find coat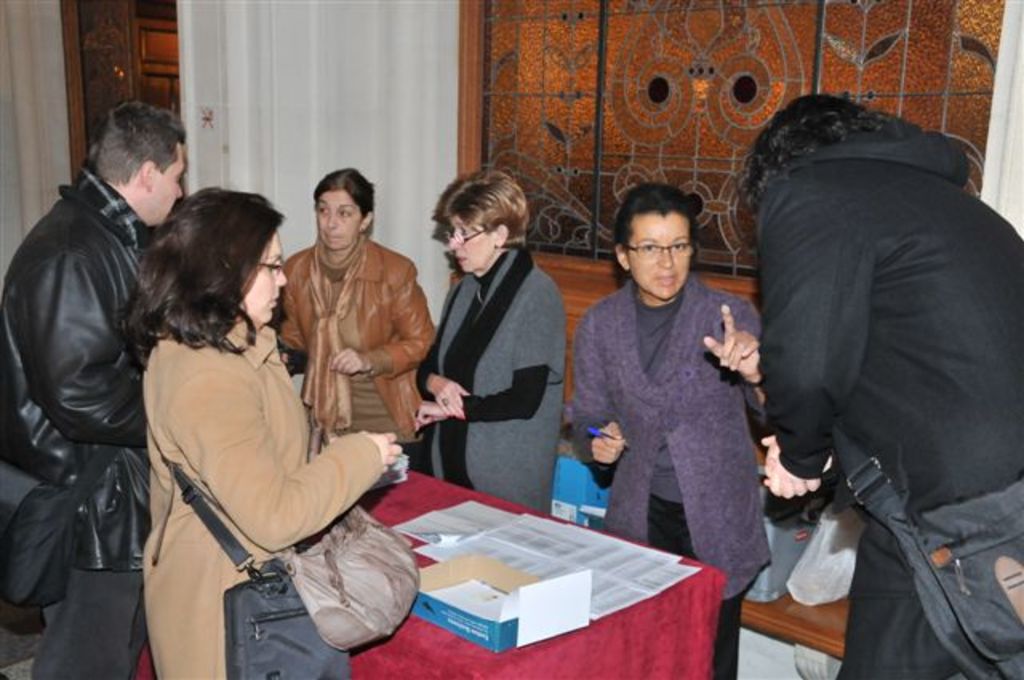
(414,248,568,512)
